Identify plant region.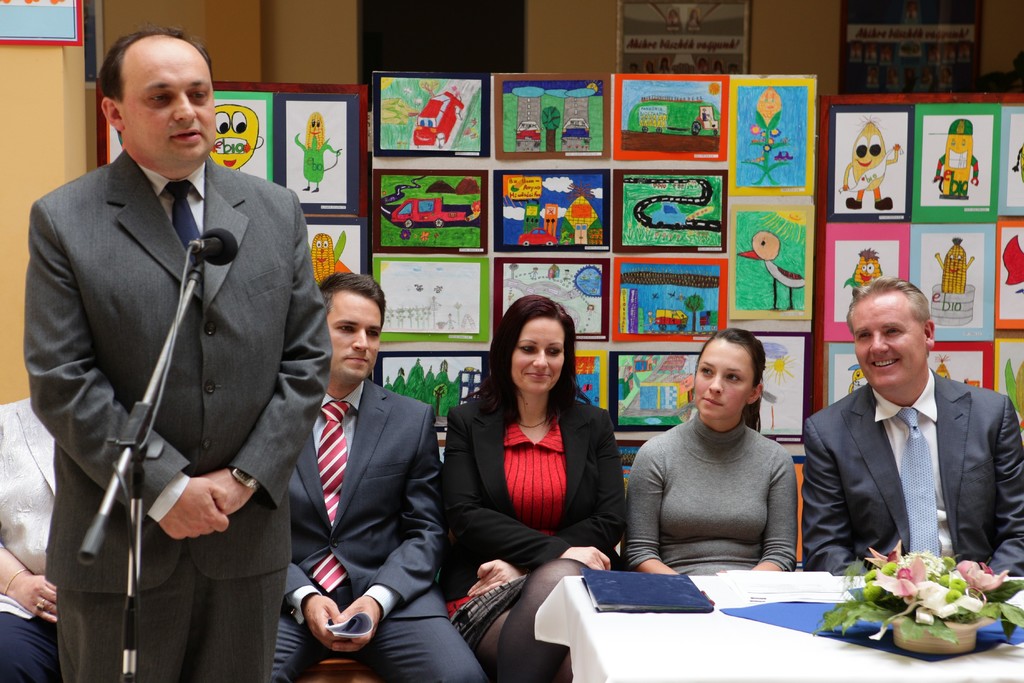
Region: 842, 547, 1014, 646.
